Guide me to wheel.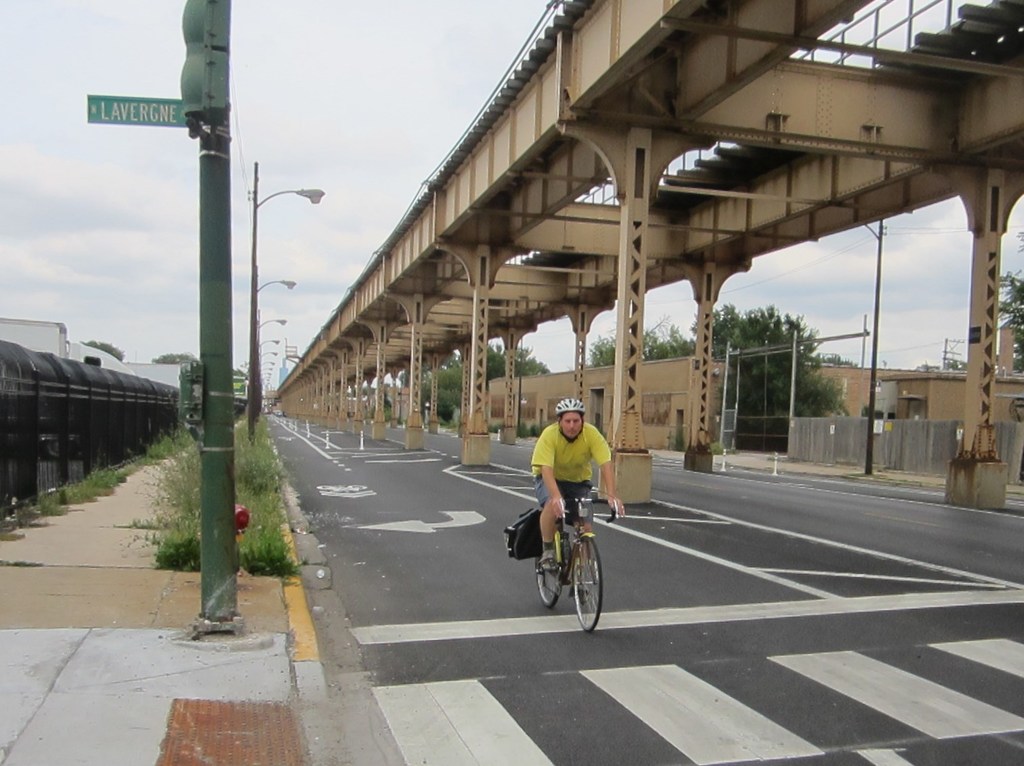
Guidance: x1=567, y1=533, x2=603, y2=628.
